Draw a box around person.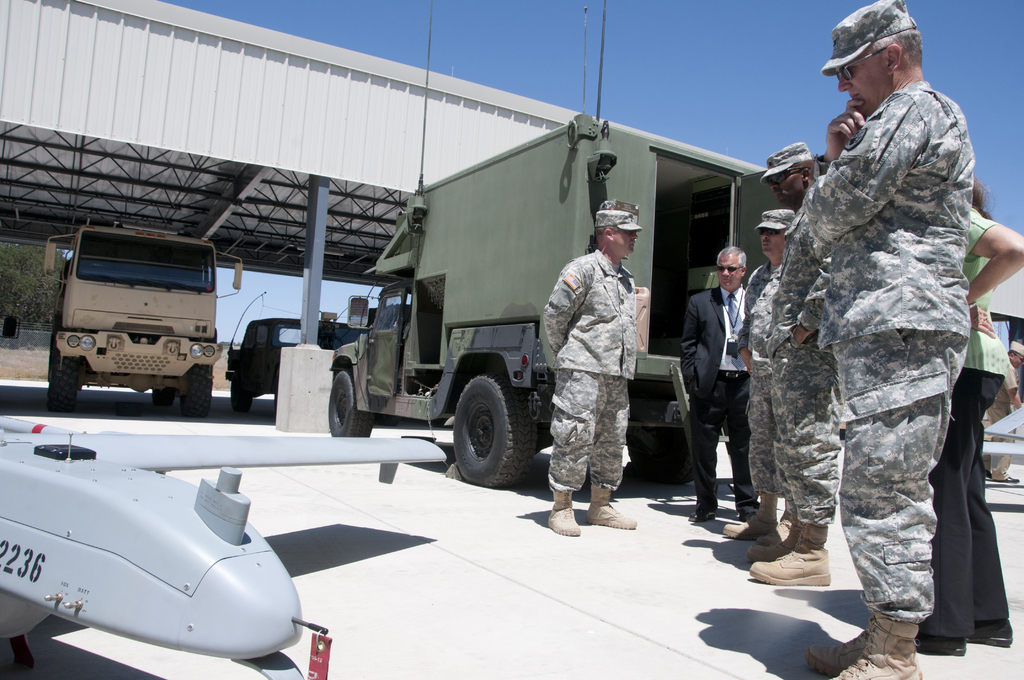
768:34:1002:666.
